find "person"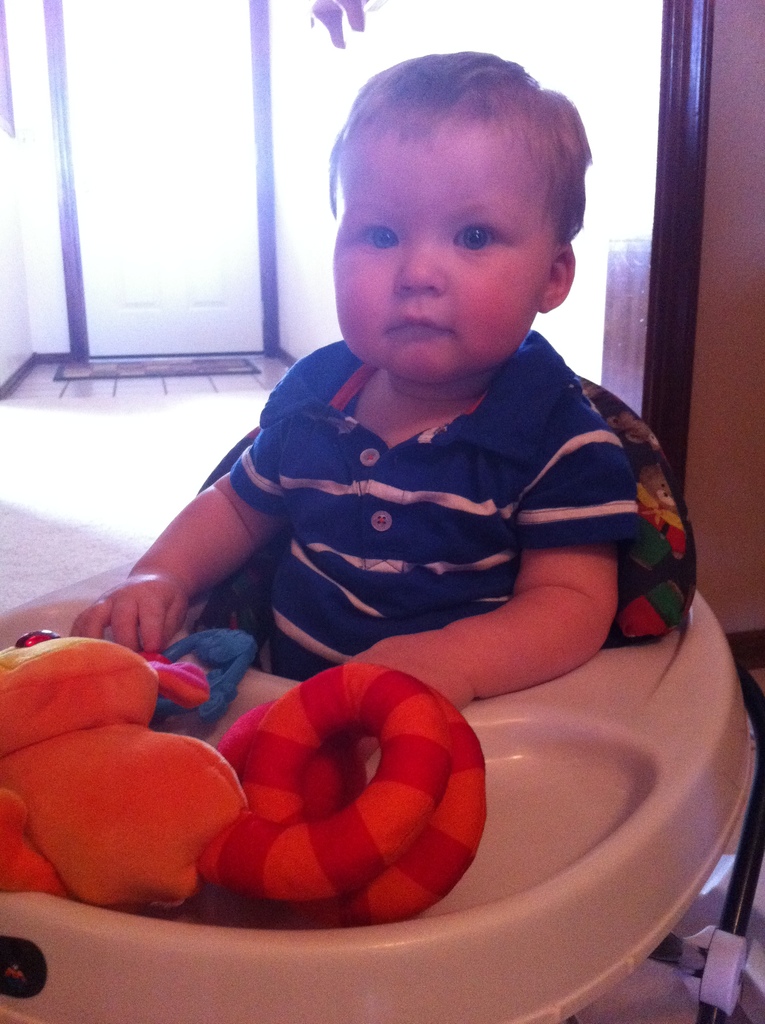
<bbox>65, 41, 637, 723</bbox>
